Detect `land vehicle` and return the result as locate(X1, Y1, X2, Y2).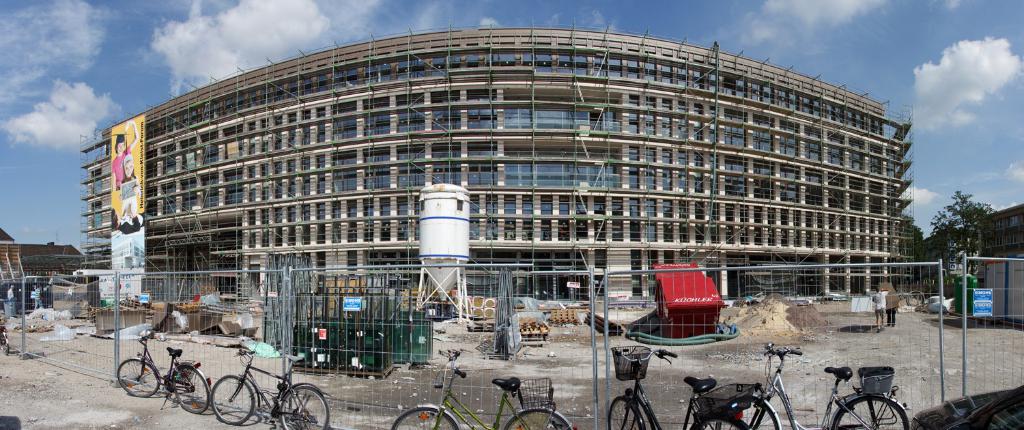
locate(207, 347, 330, 429).
